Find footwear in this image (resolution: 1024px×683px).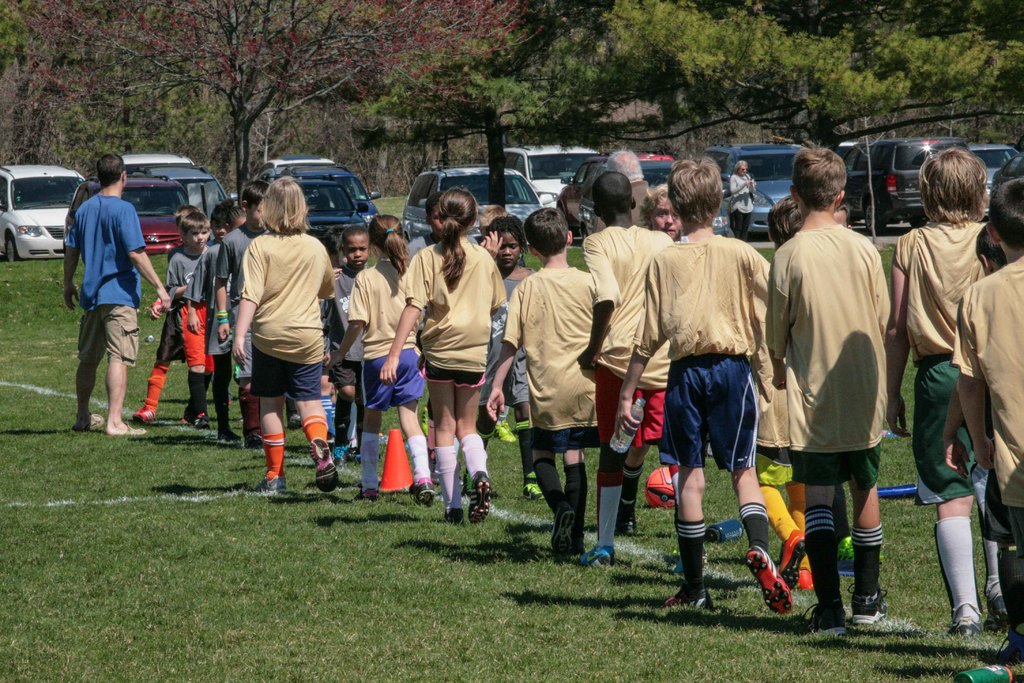
select_region(403, 477, 435, 511).
